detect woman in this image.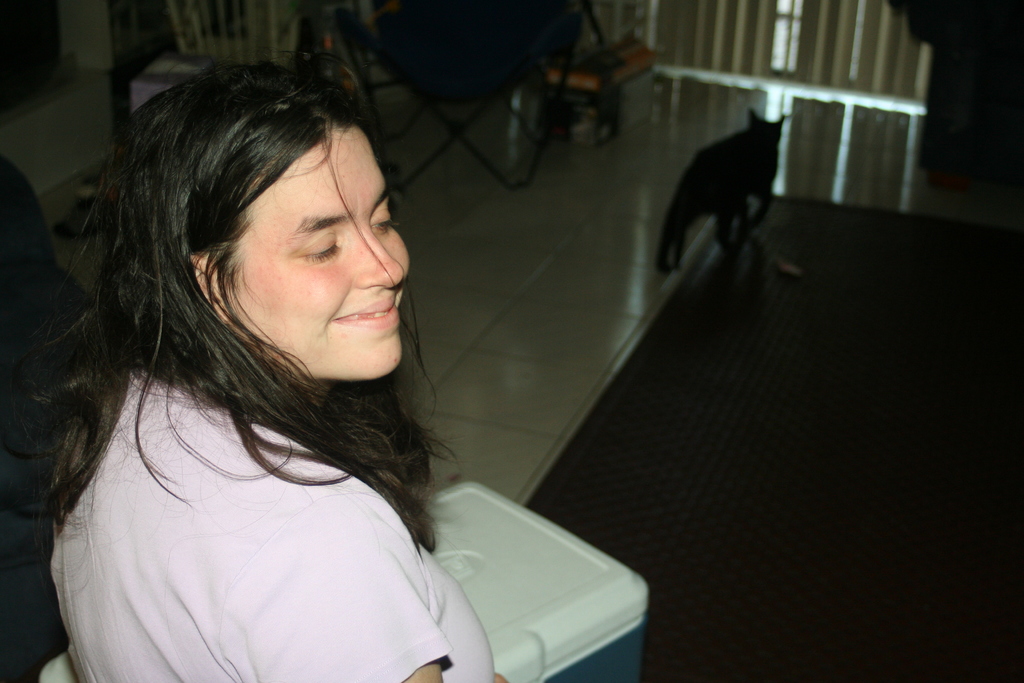
Detection: (x1=1, y1=34, x2=577, y2=682).
